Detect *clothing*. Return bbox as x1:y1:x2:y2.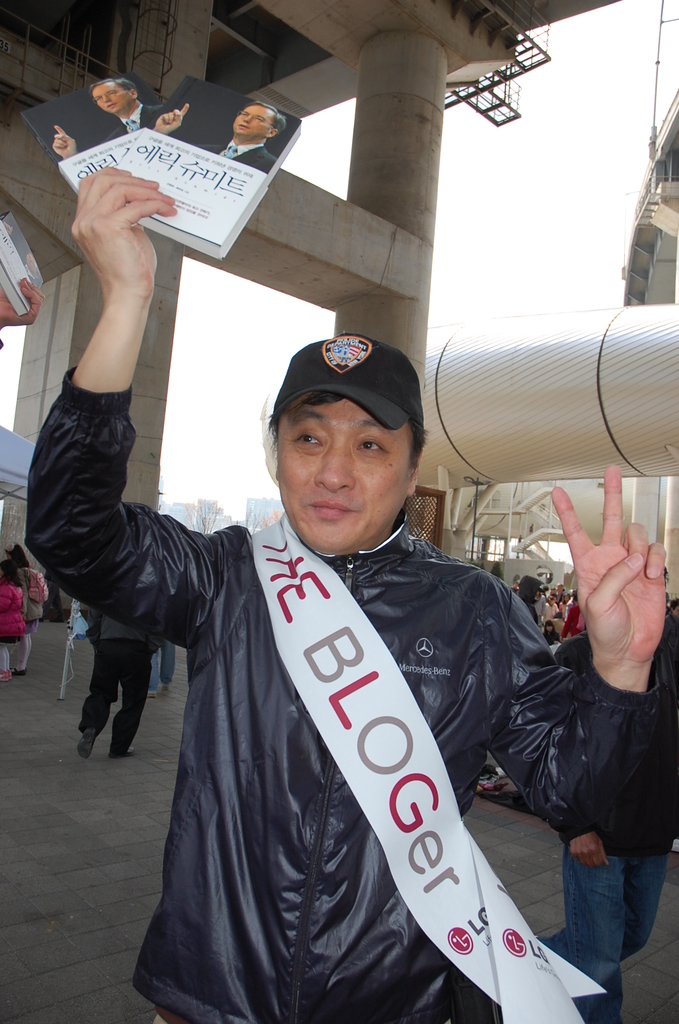
0:582:29:662.
